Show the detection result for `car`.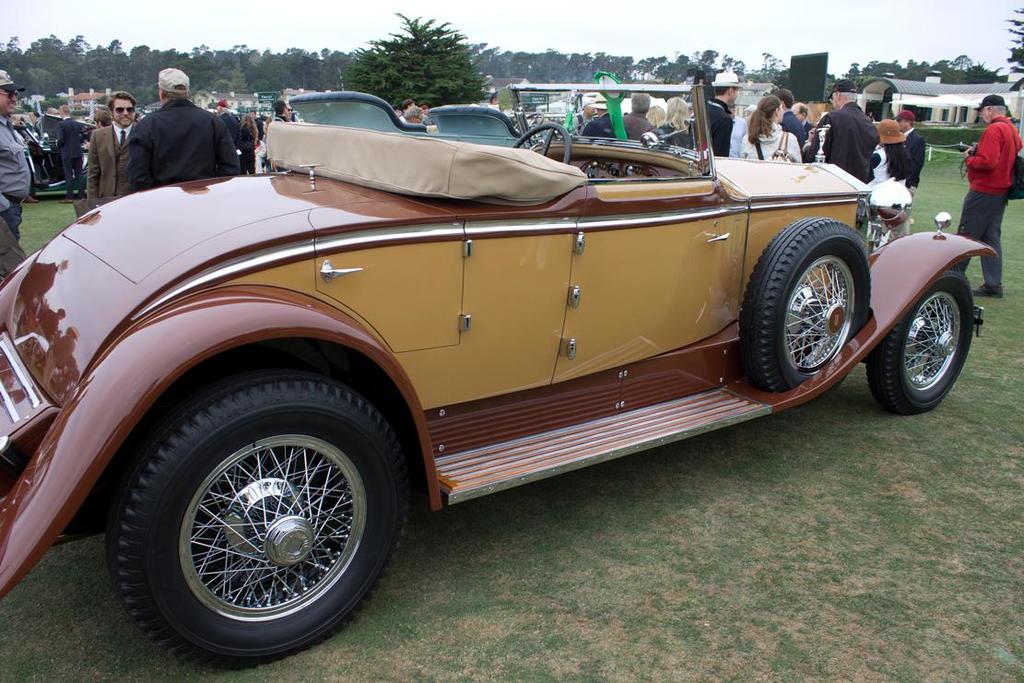
x1=12 y1=112 x2=97 y2=195.
